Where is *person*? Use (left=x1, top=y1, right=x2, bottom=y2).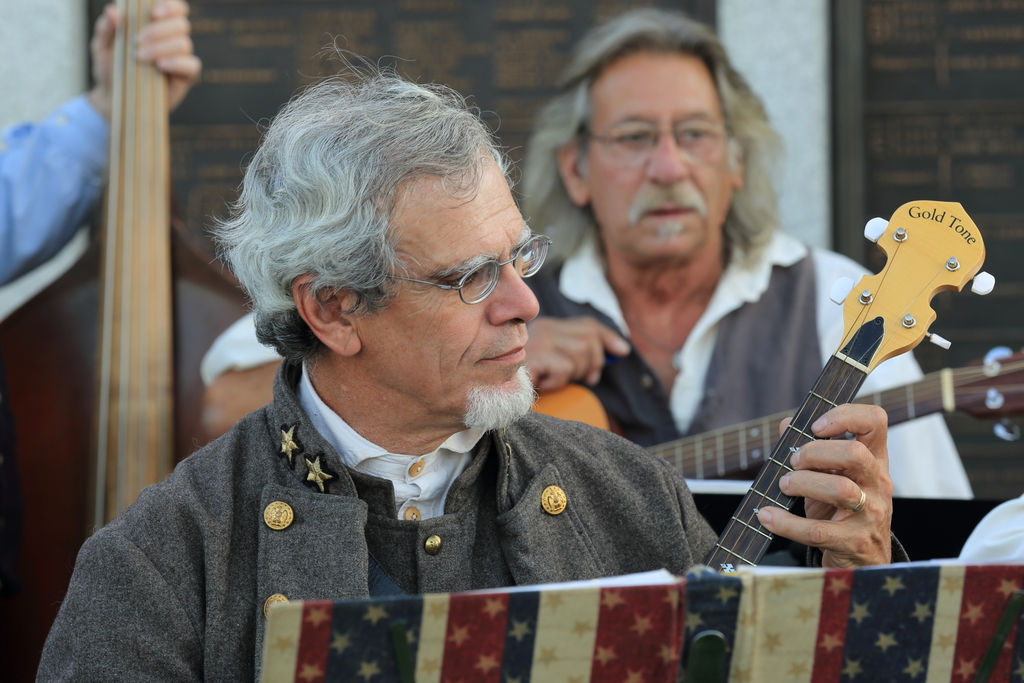
(left=49, top=34, right=893, bottom=682).
